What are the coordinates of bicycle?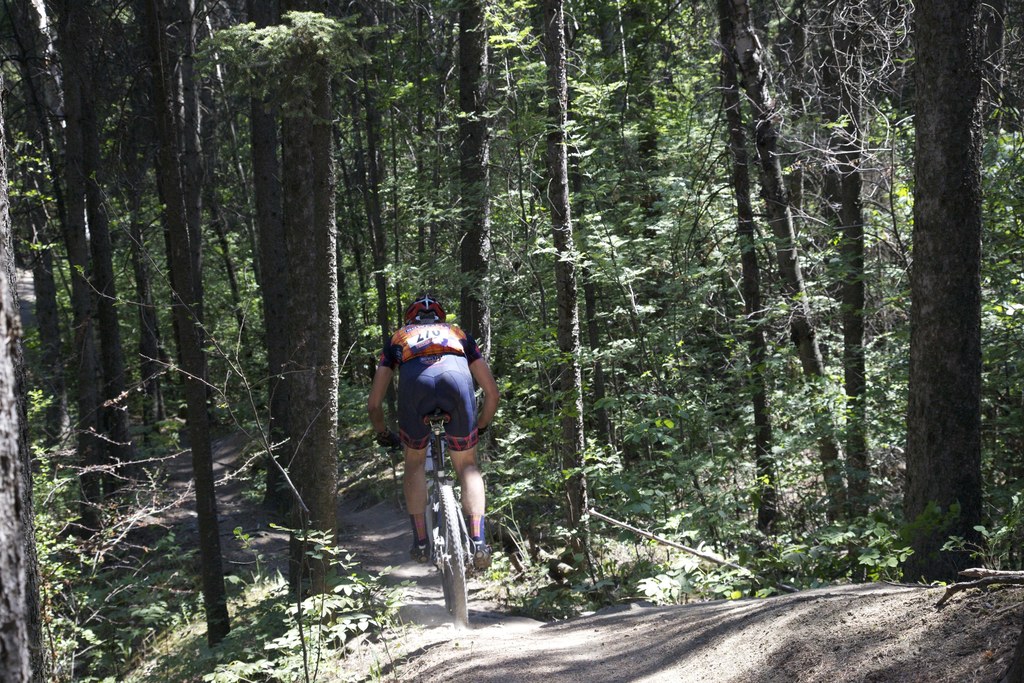
394, 388, 492, 615.
